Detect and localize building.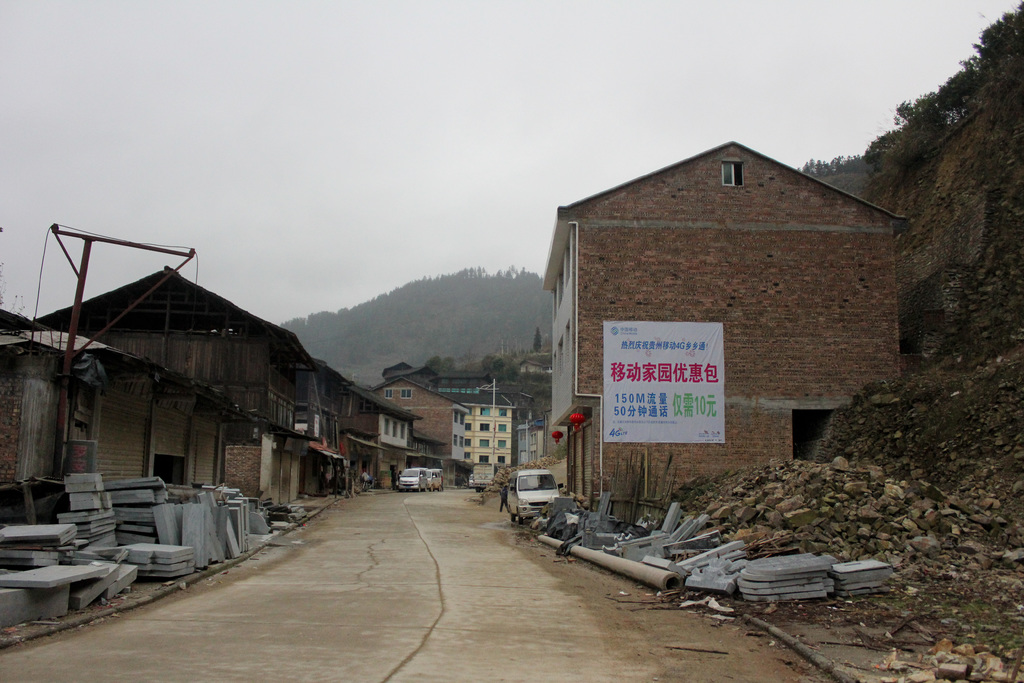
Localized at crop(438, 386, 519, 469).
